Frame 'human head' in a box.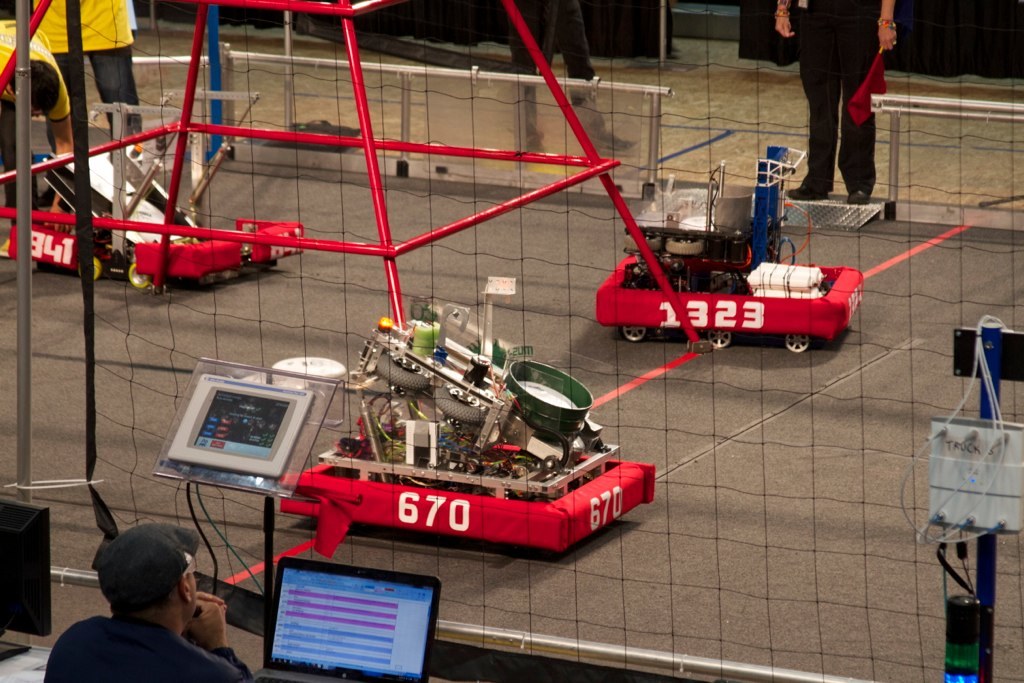
{"x1": 89, "y1": 521, "x2": 200, "y2": 620}.
